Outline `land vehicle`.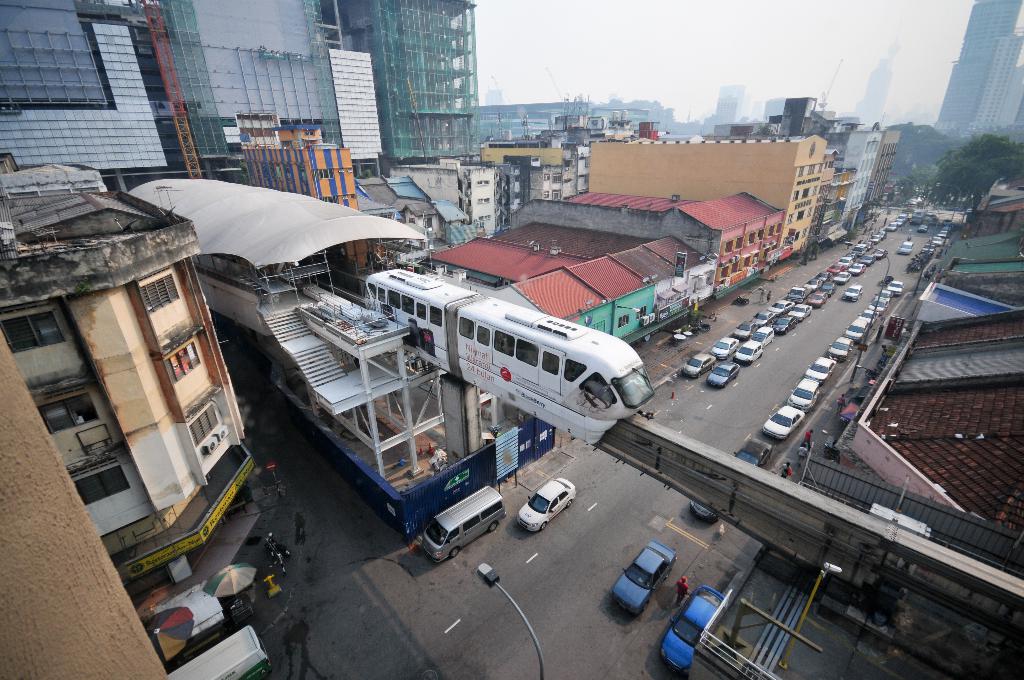
Outline: <box>748,309,774,327</box>.
